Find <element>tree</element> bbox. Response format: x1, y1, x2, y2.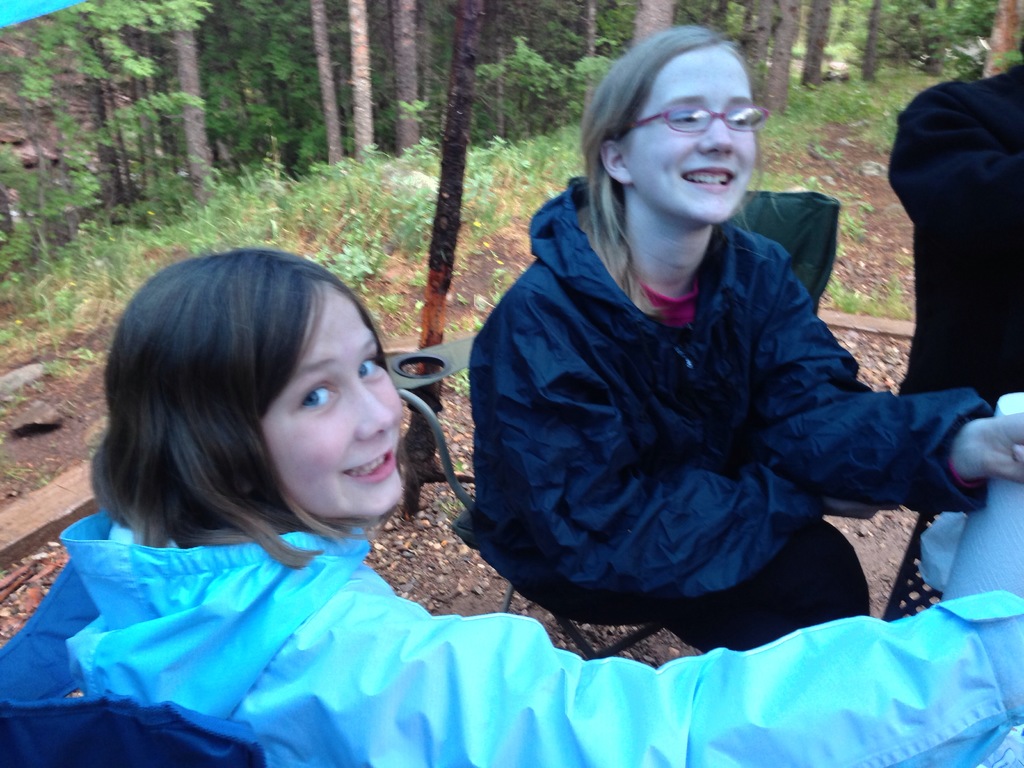
399, 0, 490, 520.
